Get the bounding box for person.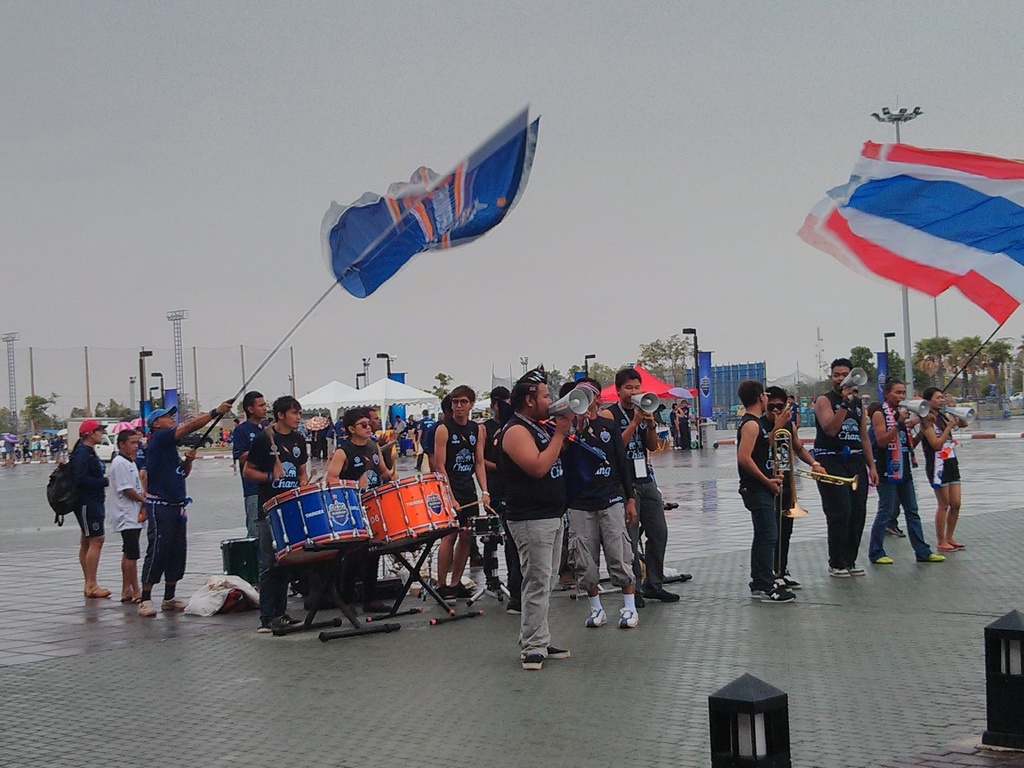
pyautogui.locateOnScreen(233, 387, 269, 534).
